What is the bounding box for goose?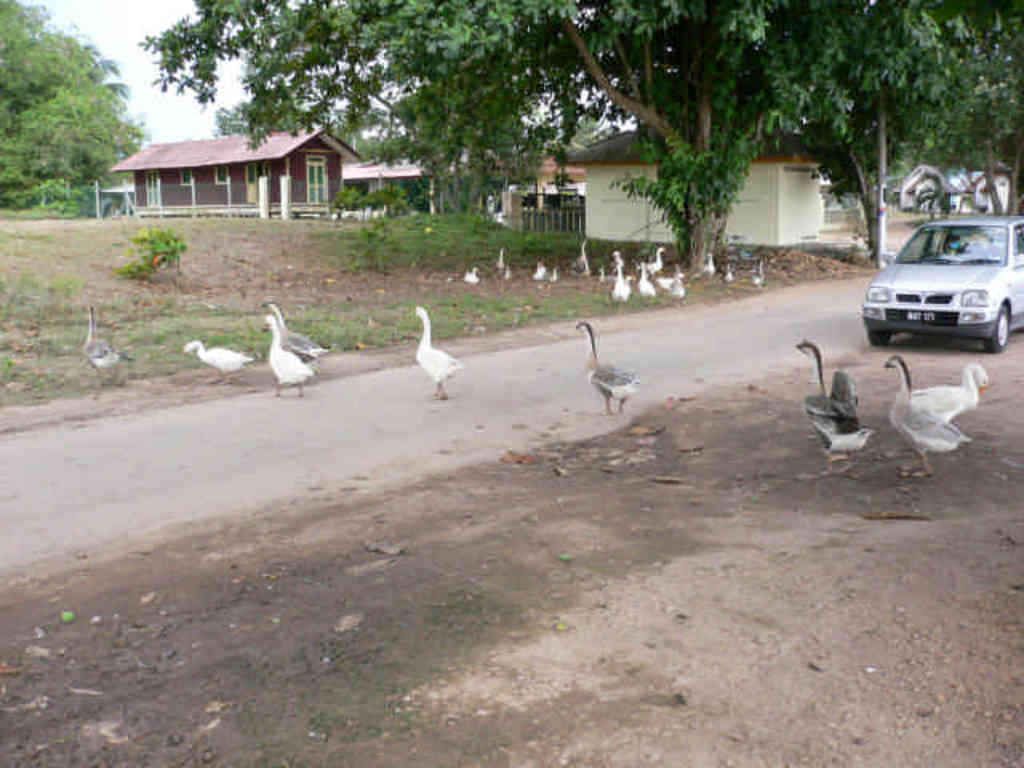
Rect(494, 240, 522, 283).
